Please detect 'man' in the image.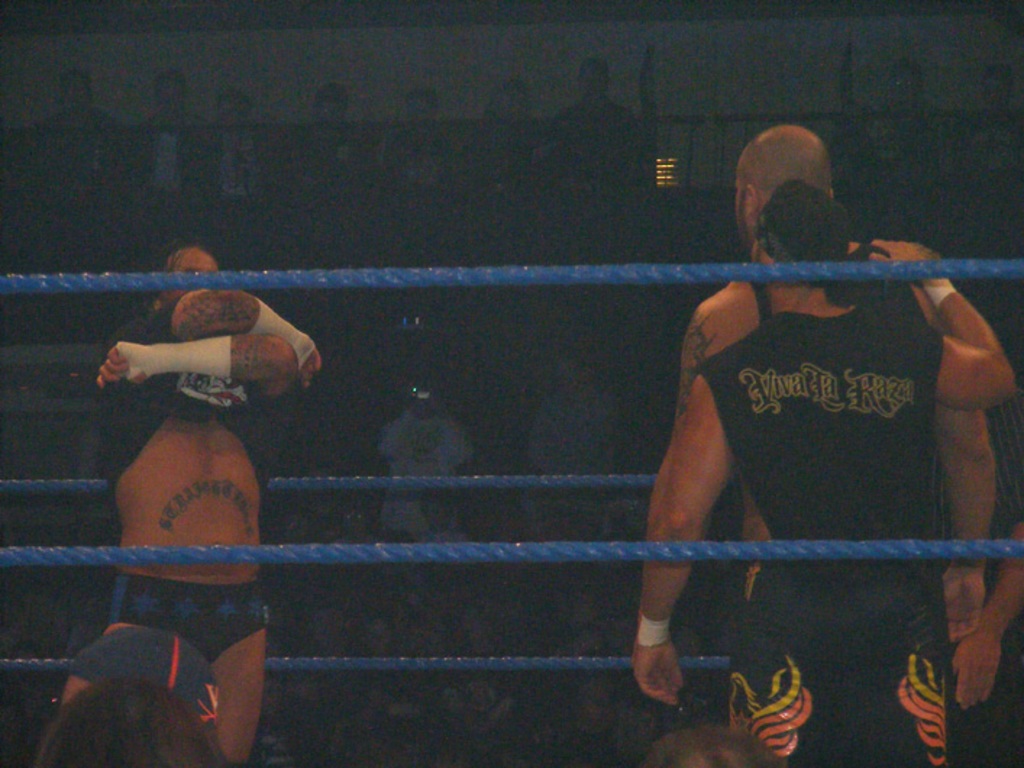
box(629, 180, 1023, 764).
